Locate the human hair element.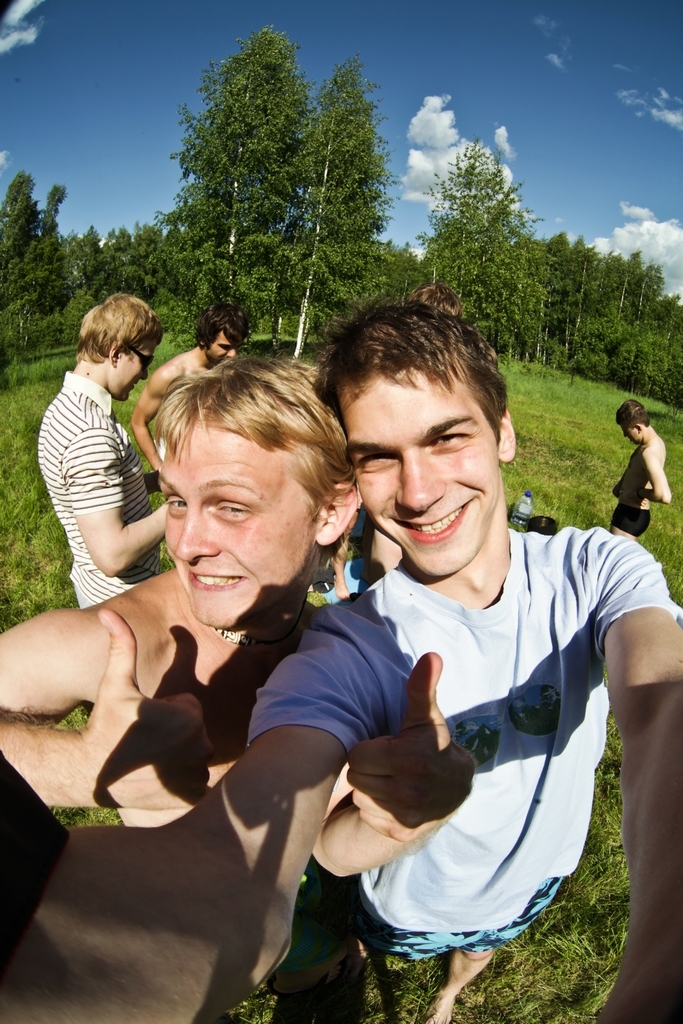
Element bbox: BBox(195, 304, 249, 366).
